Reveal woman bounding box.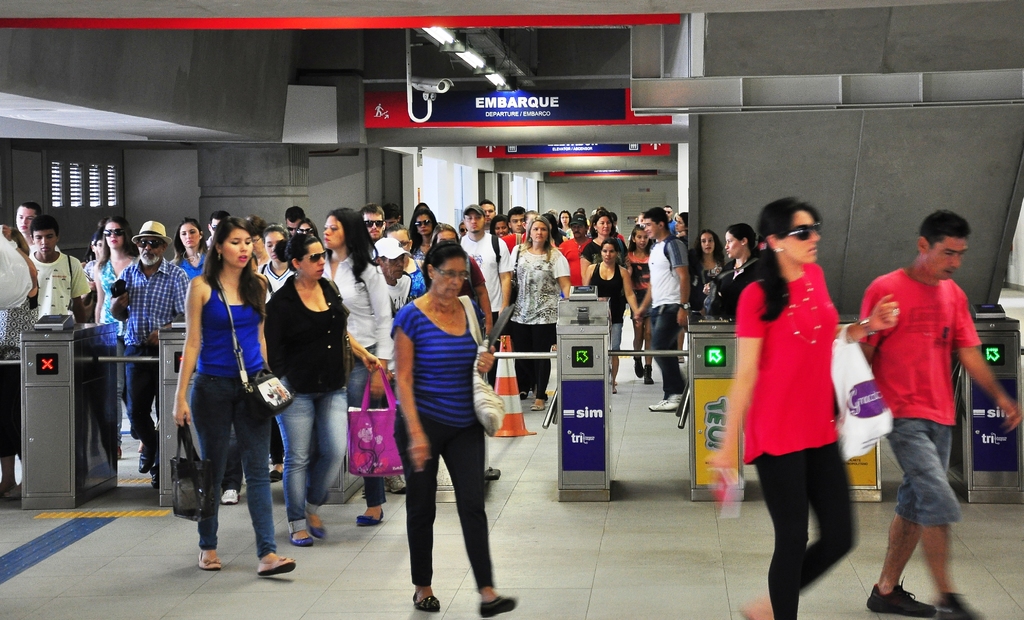
Revealed: box(166, 218, 216, 275).
